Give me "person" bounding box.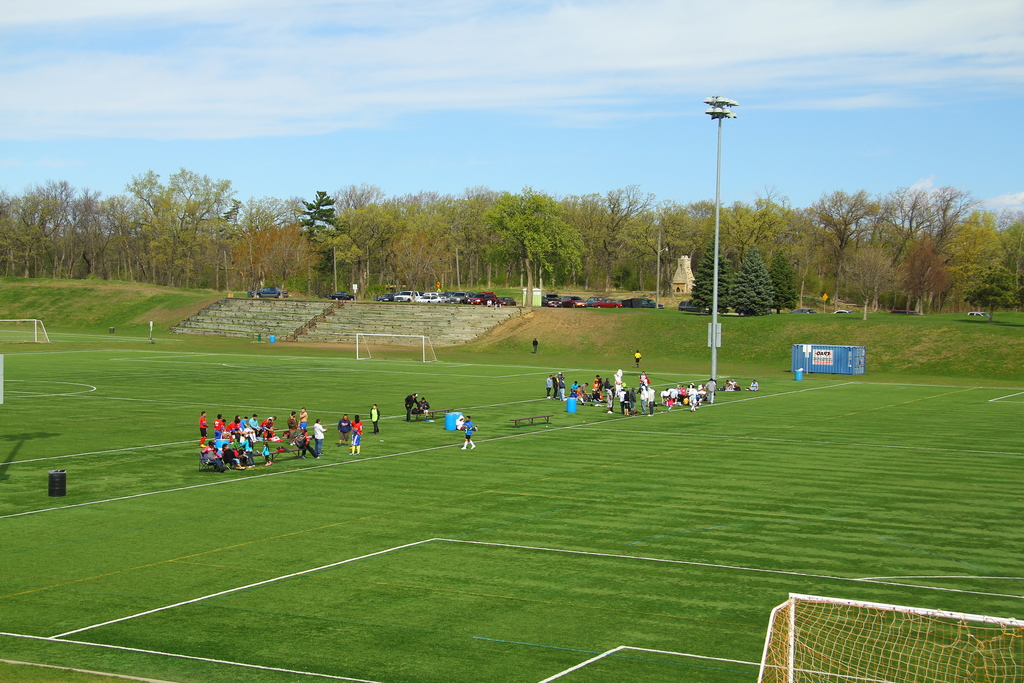
457:415:478:447.
